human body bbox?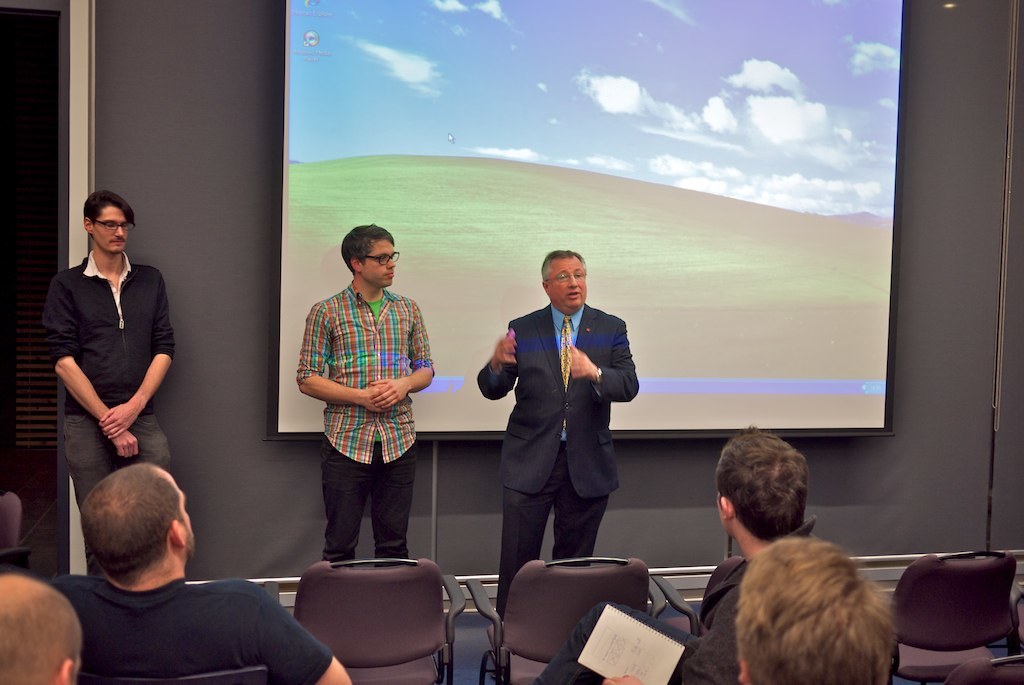
box=[42, 199, 173, 552]
